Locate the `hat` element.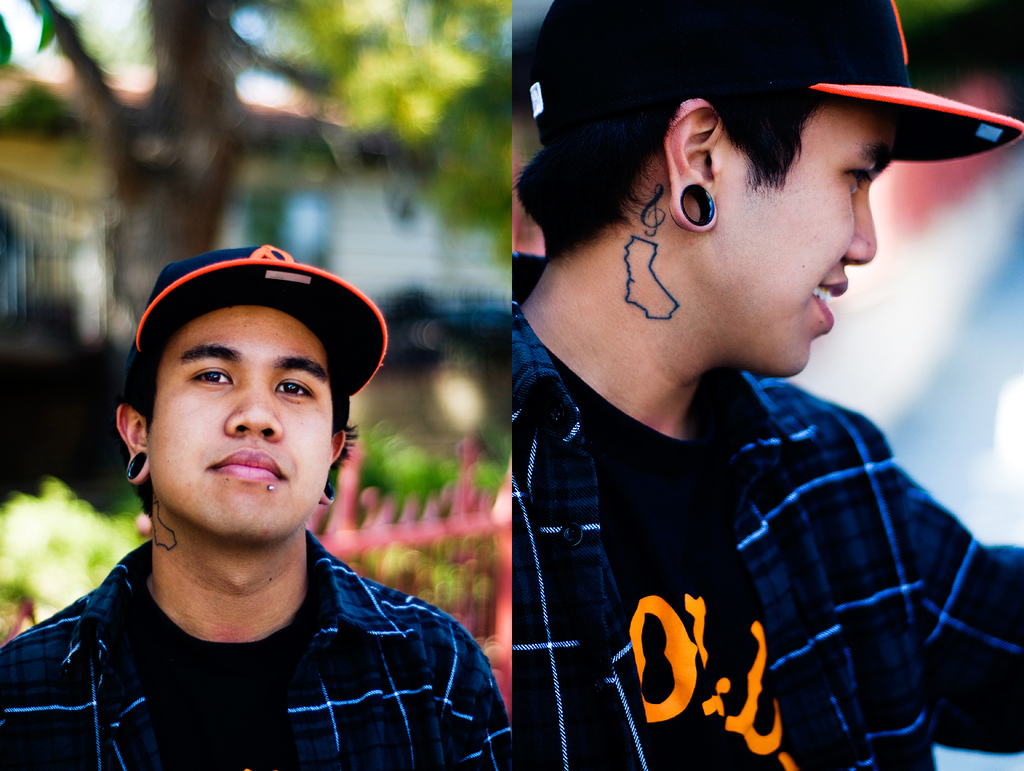
Element bbox: pyautogui.locateOnScreen(125, 244, 390, 423).
